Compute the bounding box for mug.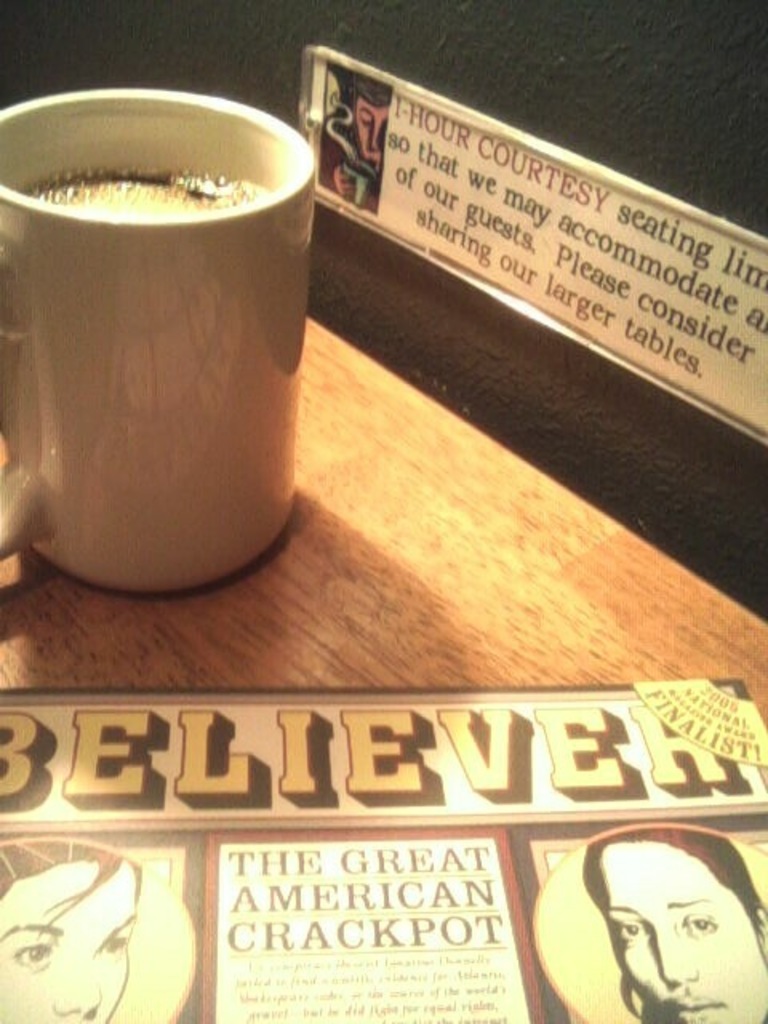
rect(0, 86, 322, 590).
